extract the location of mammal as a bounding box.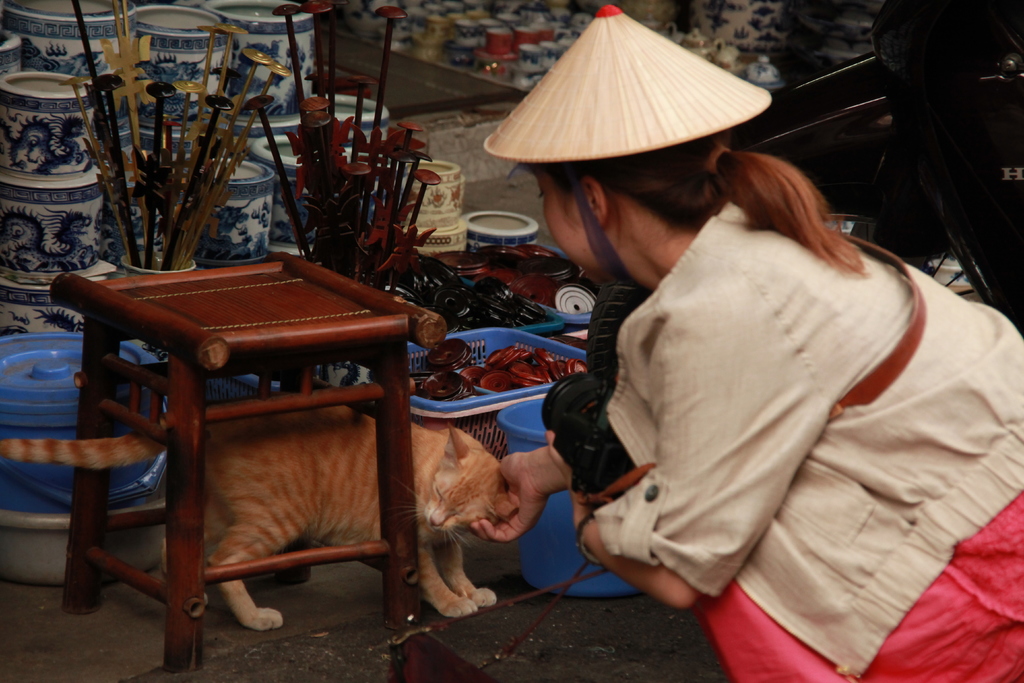
{"x1": 486, "y1": 91, "x2": 993, "y2": 664}.
